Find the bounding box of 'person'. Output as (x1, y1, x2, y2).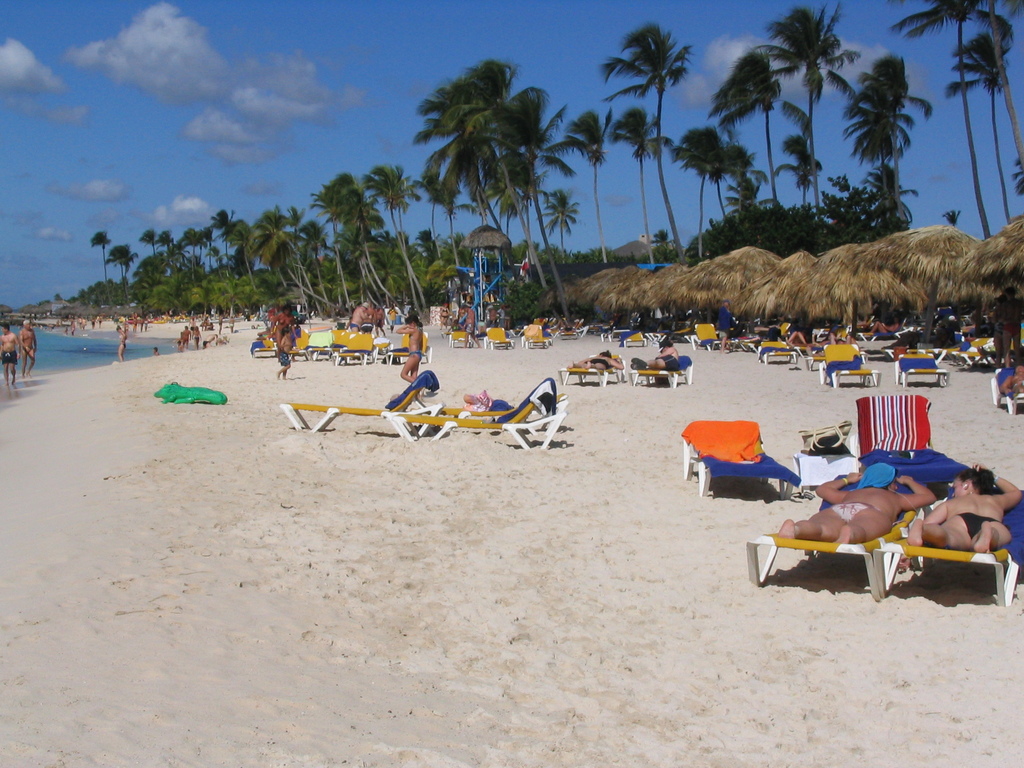
(464, 308, 480, 349).
